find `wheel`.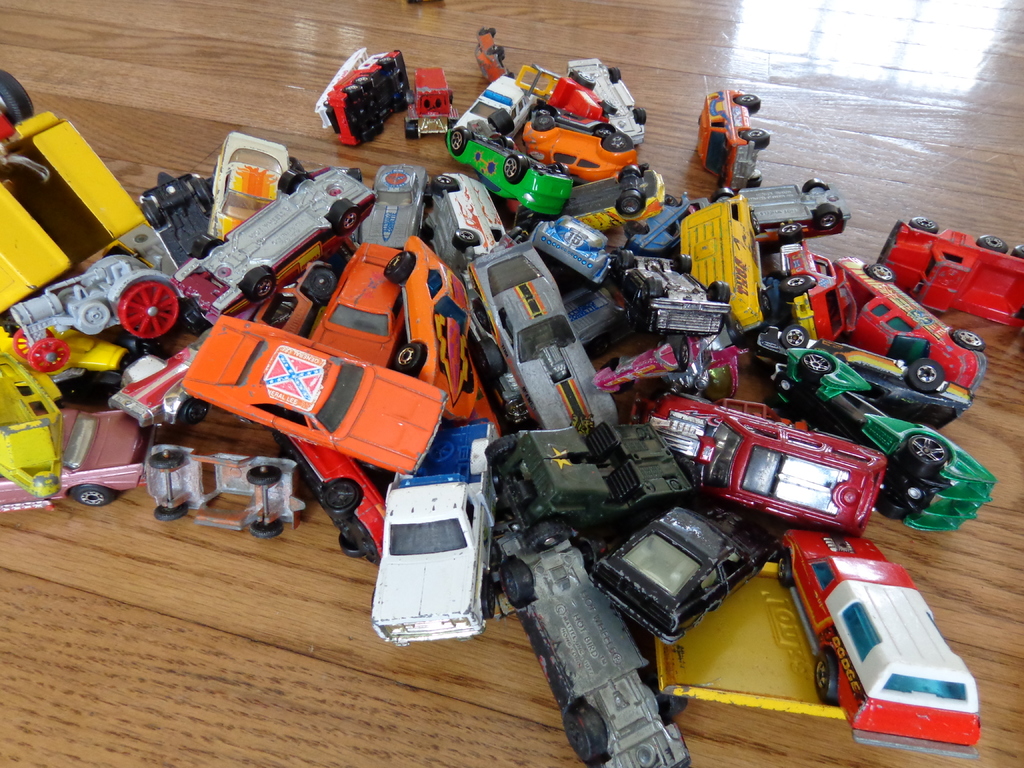
bbox=(743, 131, 769, 149).
